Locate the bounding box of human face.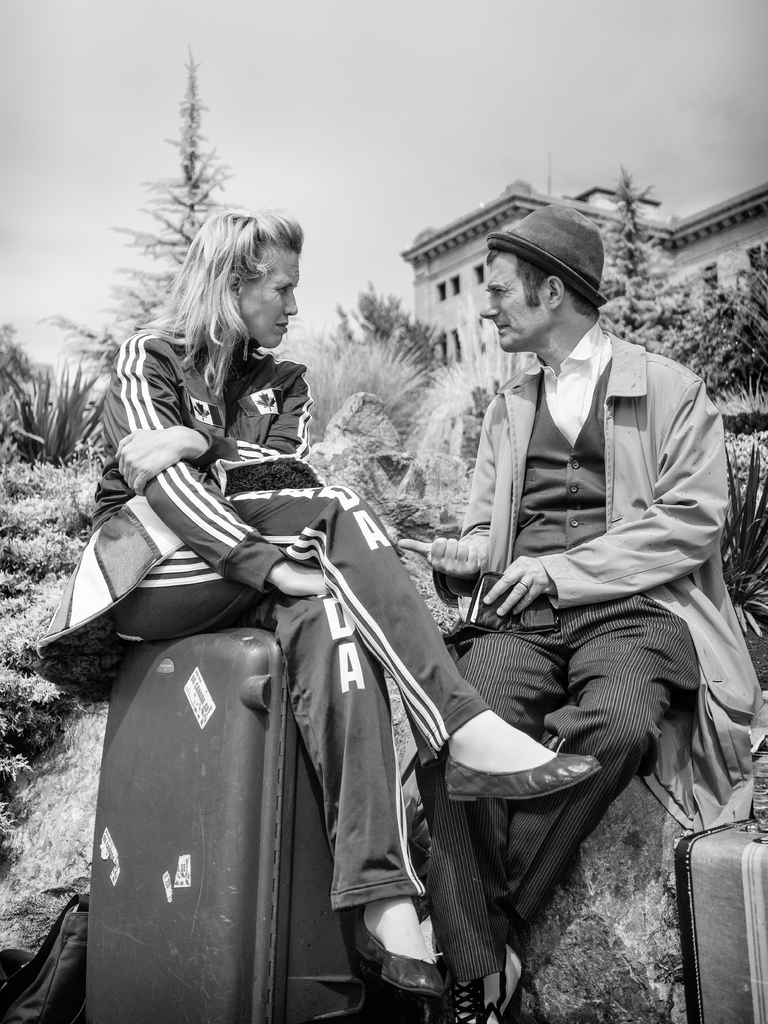
Bounding box: 231:241:301:348.
